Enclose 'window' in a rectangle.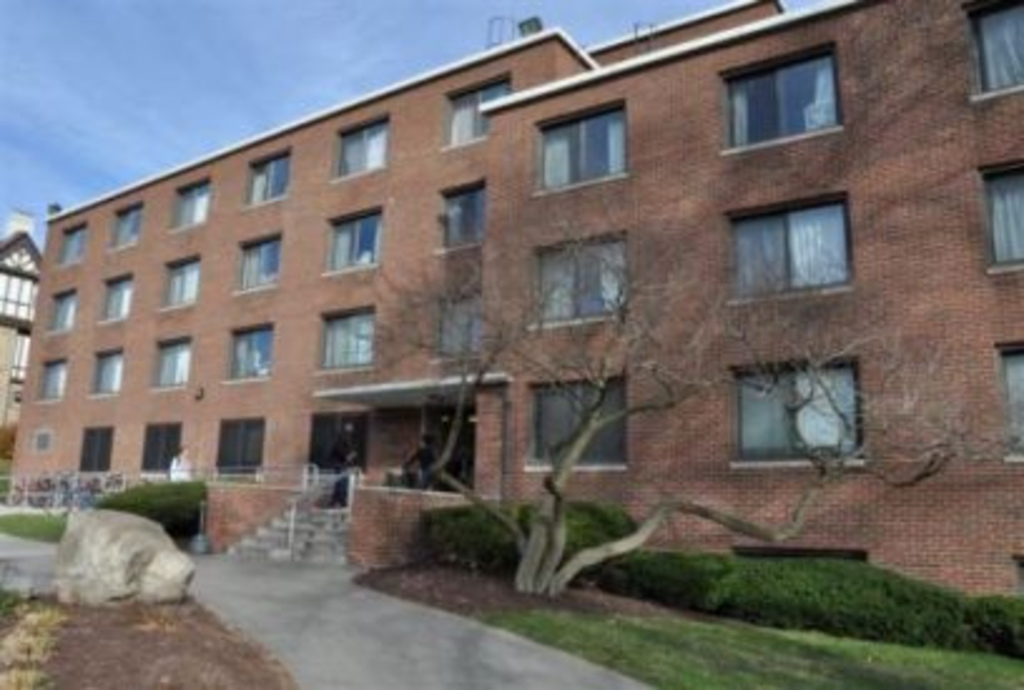
314, 311, 381, 369.
